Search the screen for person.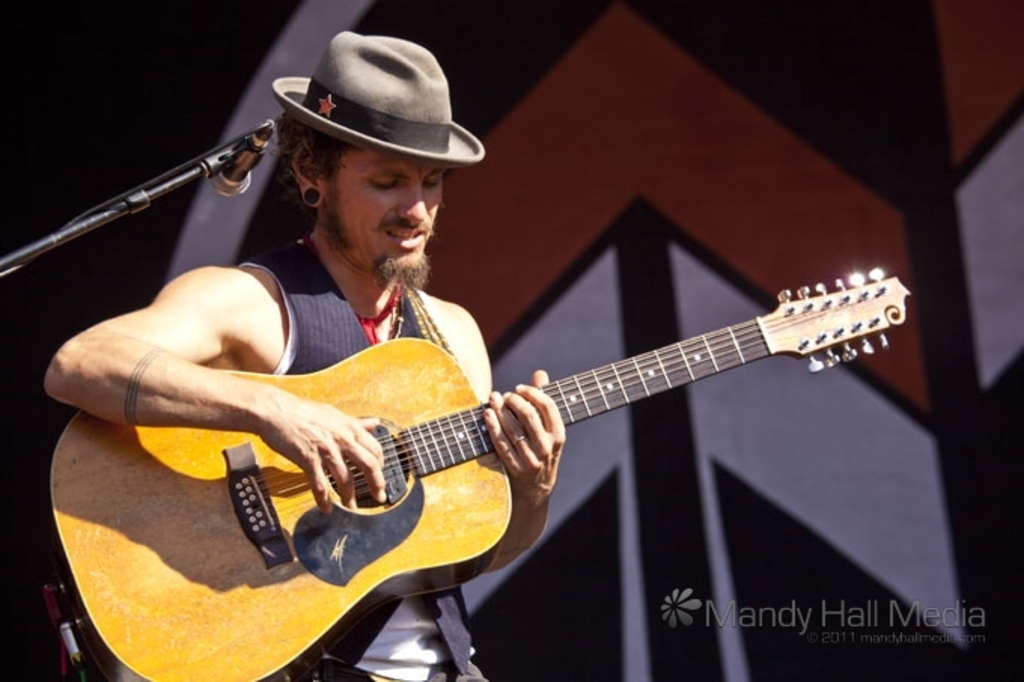
Found at select_region(47, 29, 566, 680).
